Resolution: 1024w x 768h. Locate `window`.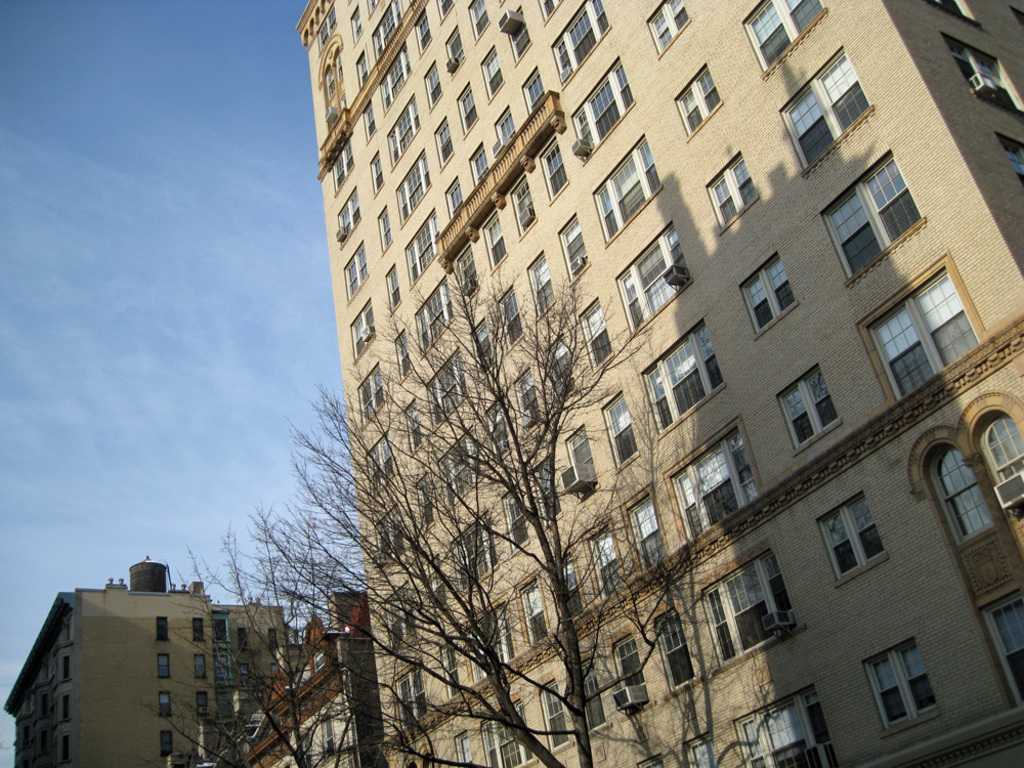
[x1=680, y1=736, x2=718, y2=767].
